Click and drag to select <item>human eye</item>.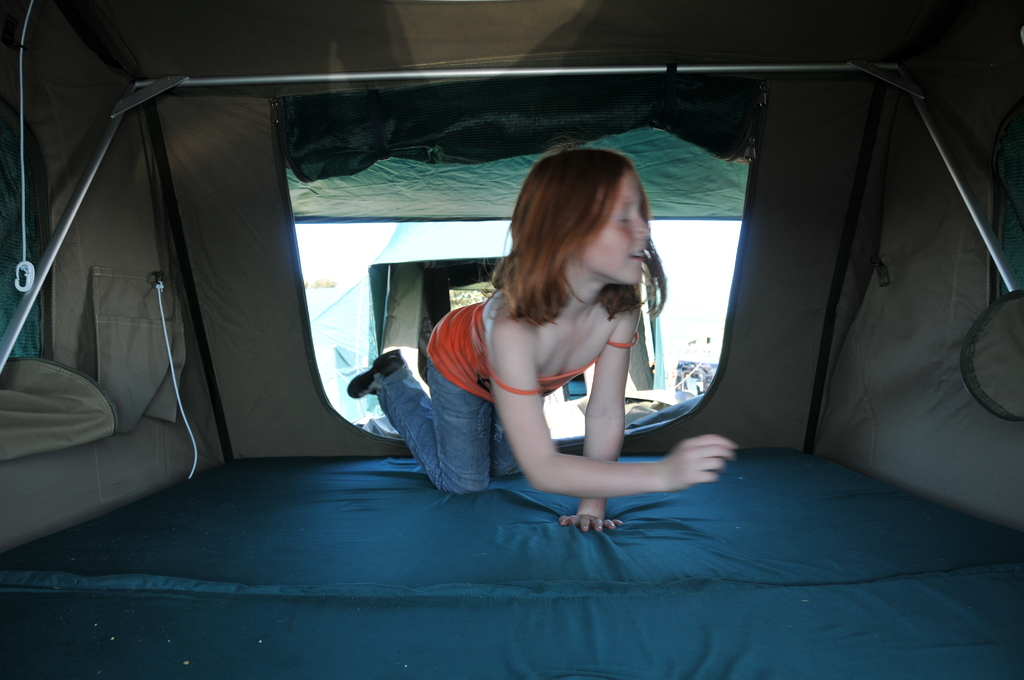
Selection: {"x1": 612, "y1": 211, "x2": 634, "y2": 227}.
